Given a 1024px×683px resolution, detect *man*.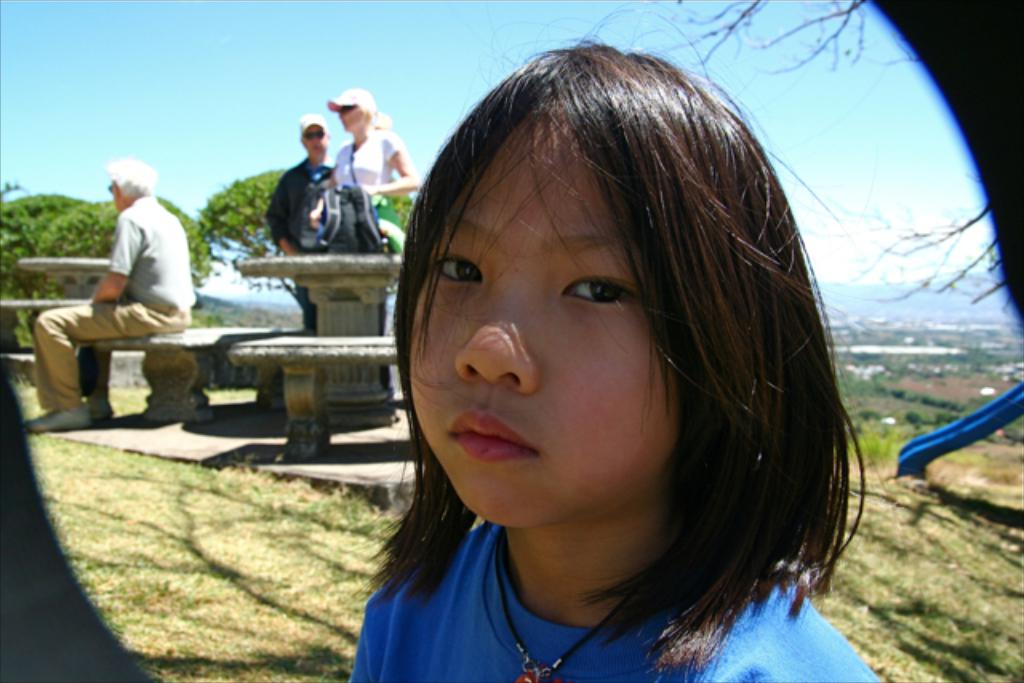
(left=48, top=163, right=211, bottom=393).
